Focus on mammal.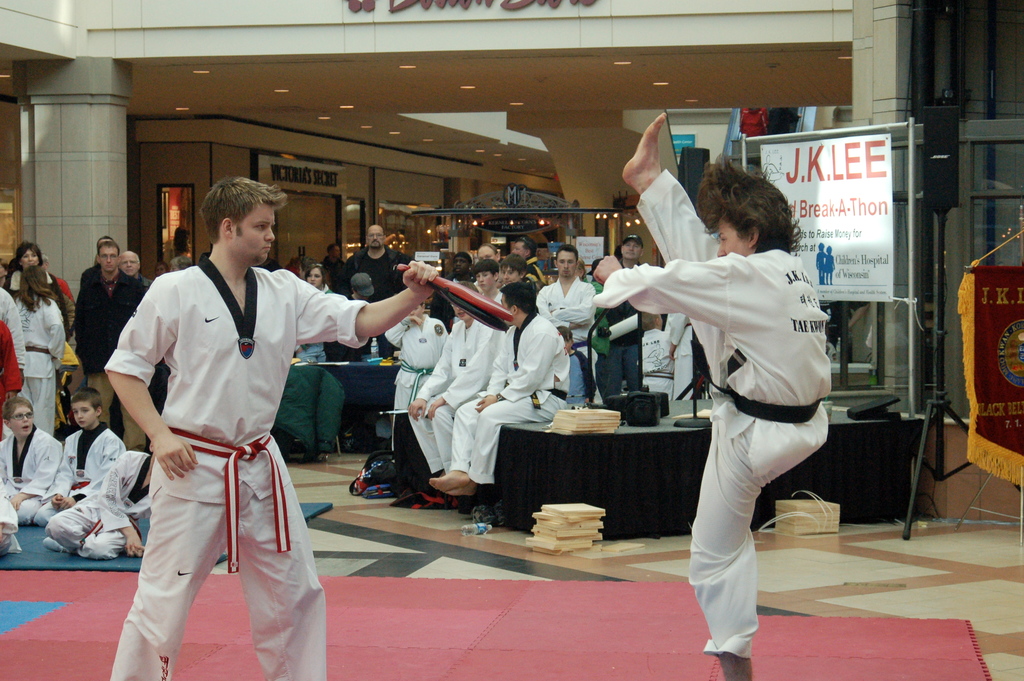
Focused at pyautogui.locateOnScreen(70, 165, 331, 638).
